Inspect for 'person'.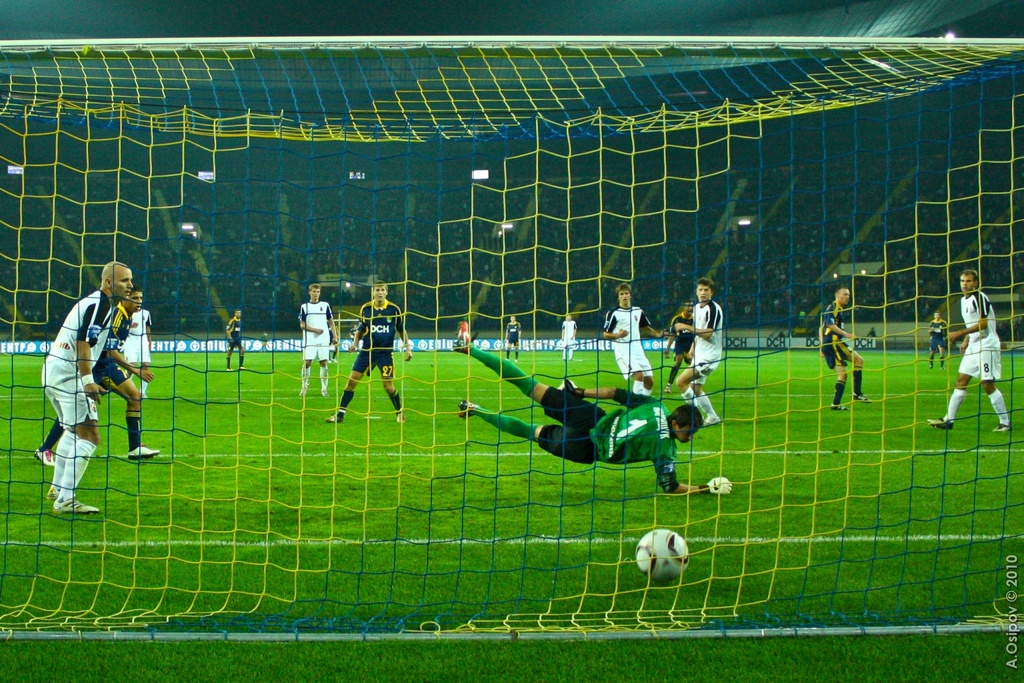
Inspection: l=325, t=281, r=414, b=424.
